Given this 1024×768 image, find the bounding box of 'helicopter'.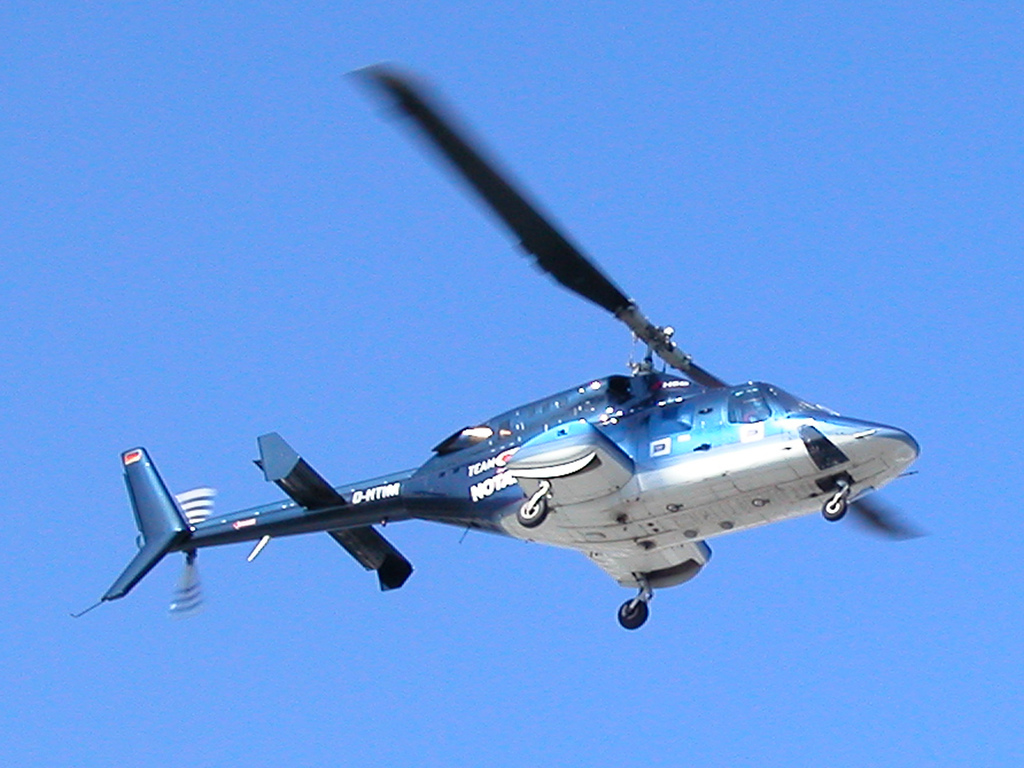
62:86:959:643.
